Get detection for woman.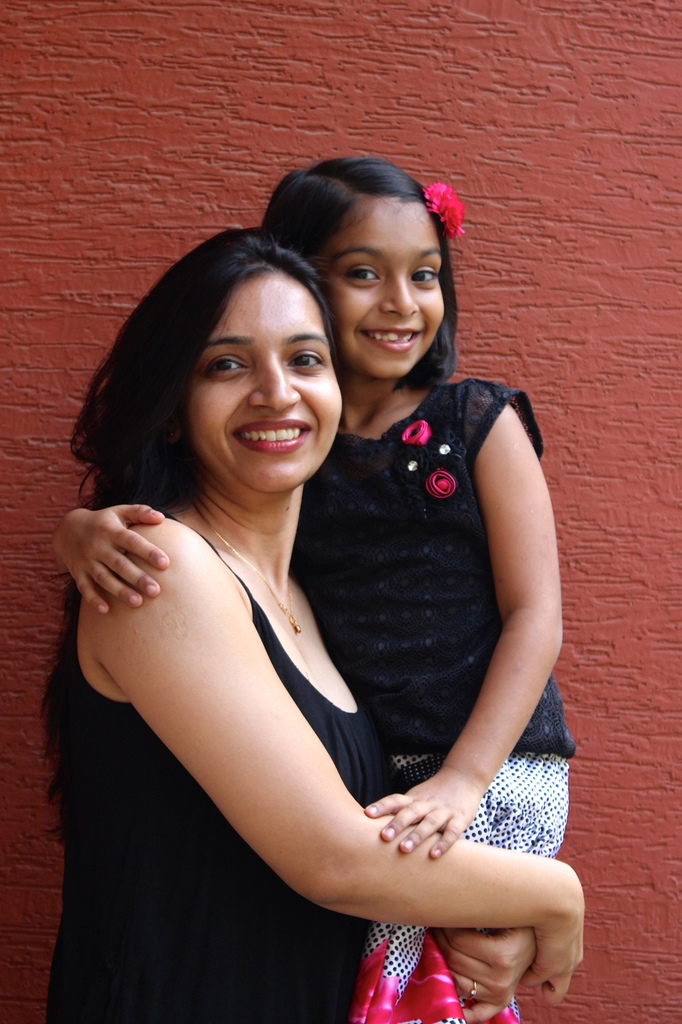
Detection: bbox=(68, 142, 548, 1023).
